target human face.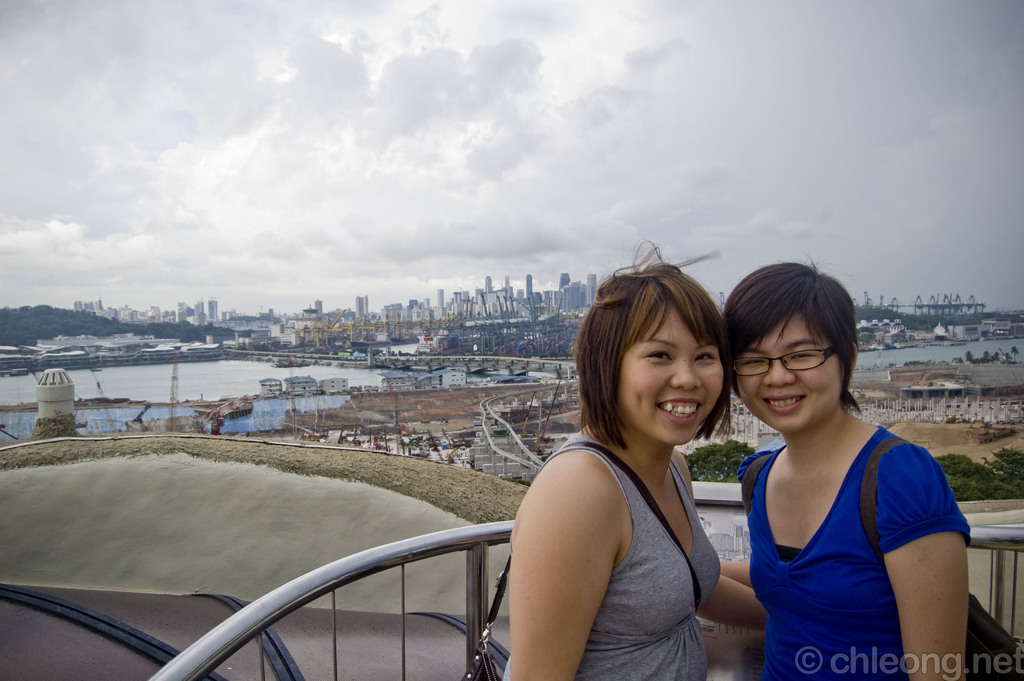
Target region: [736, 309, 846, 436].
